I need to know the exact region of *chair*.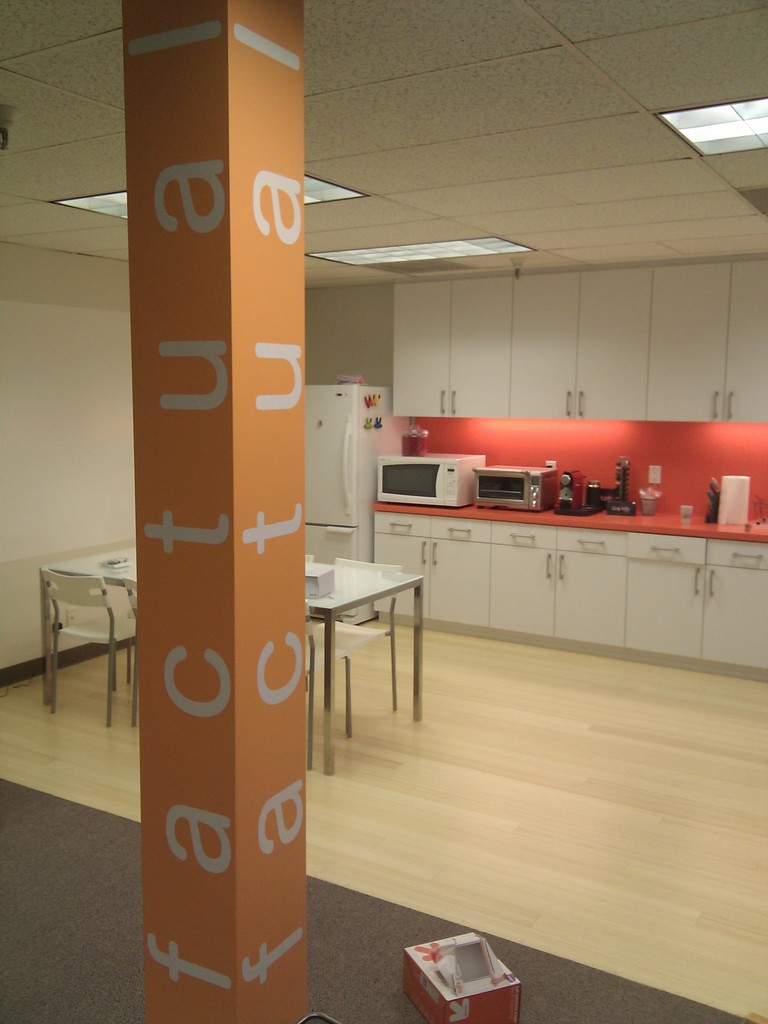
Region: Rect(26, 570, 150, 732).
